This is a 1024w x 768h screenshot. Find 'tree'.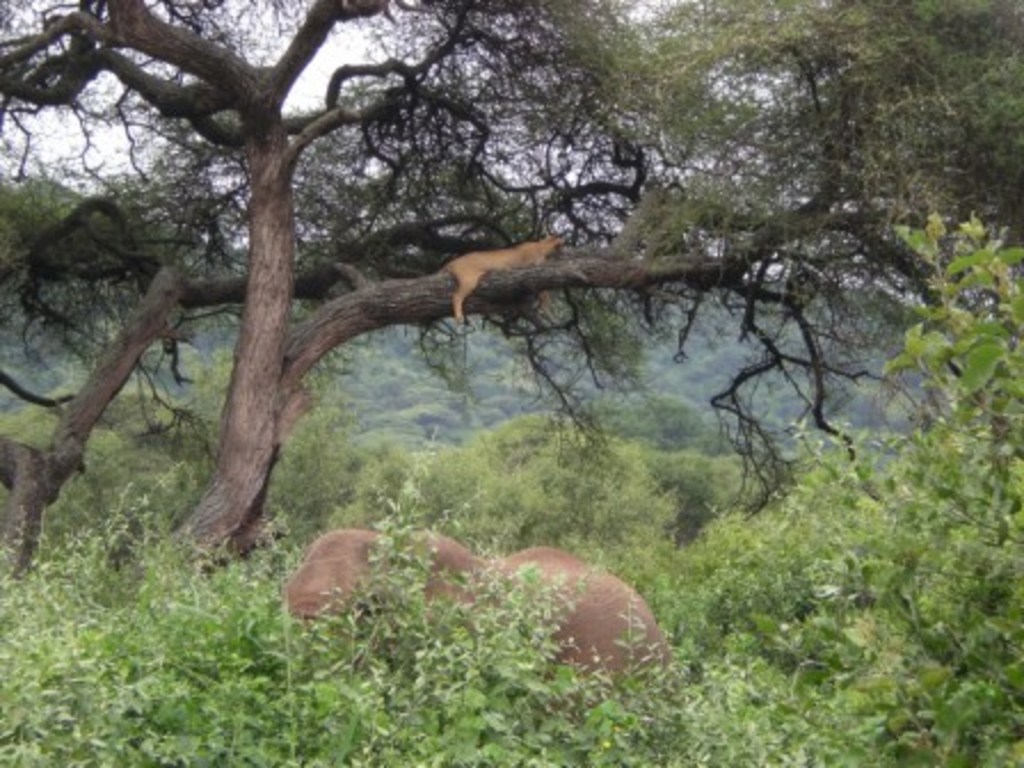
Bounding box: (722, 210, 1022, 766).
